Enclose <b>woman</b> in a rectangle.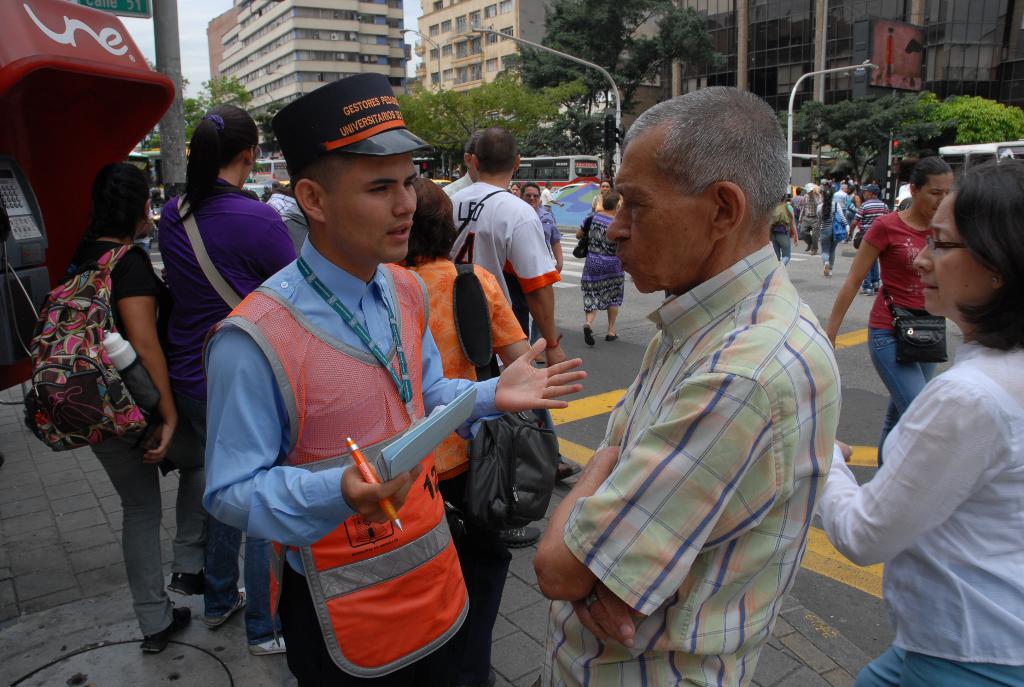
<box>844,184,859,224</box>.
